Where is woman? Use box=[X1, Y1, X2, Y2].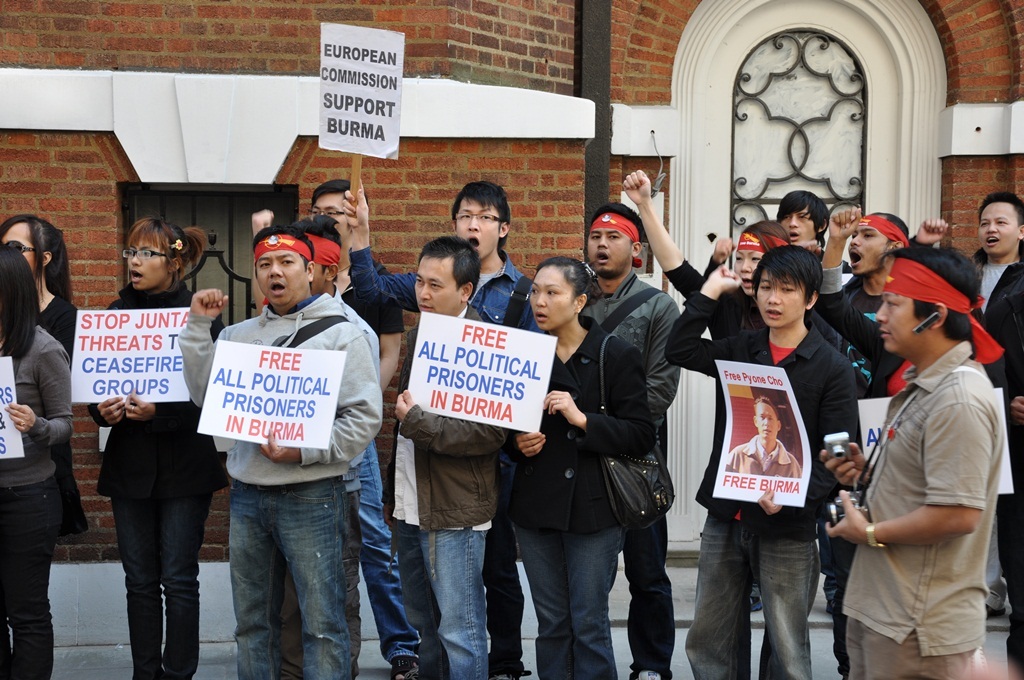
box=[75, 218, 217, 671].
